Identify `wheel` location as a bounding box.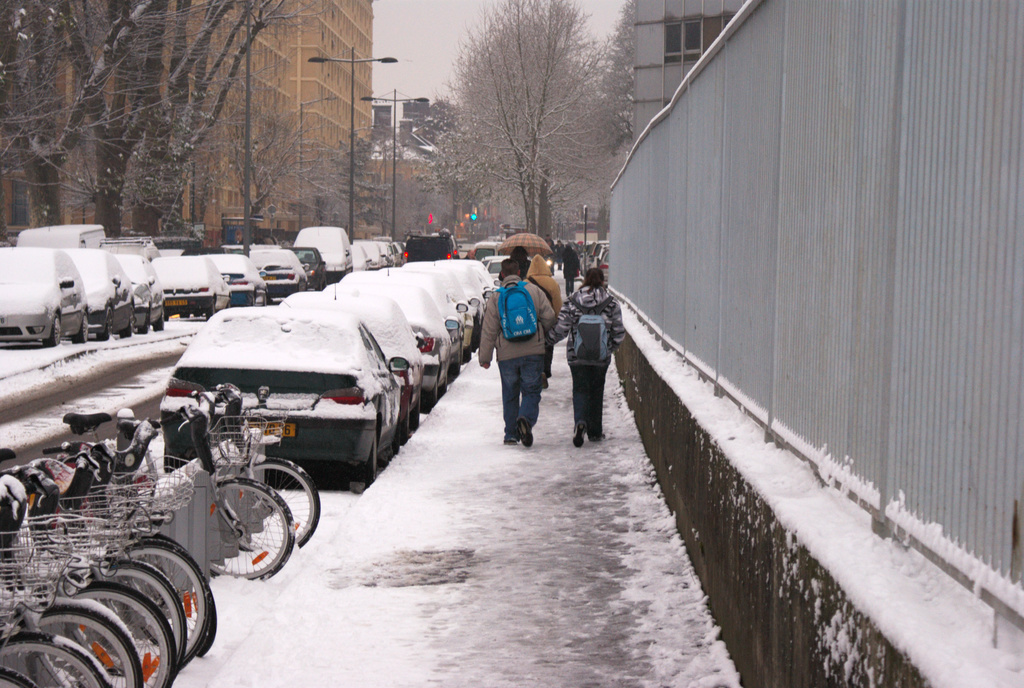
[81,555,188,687].
